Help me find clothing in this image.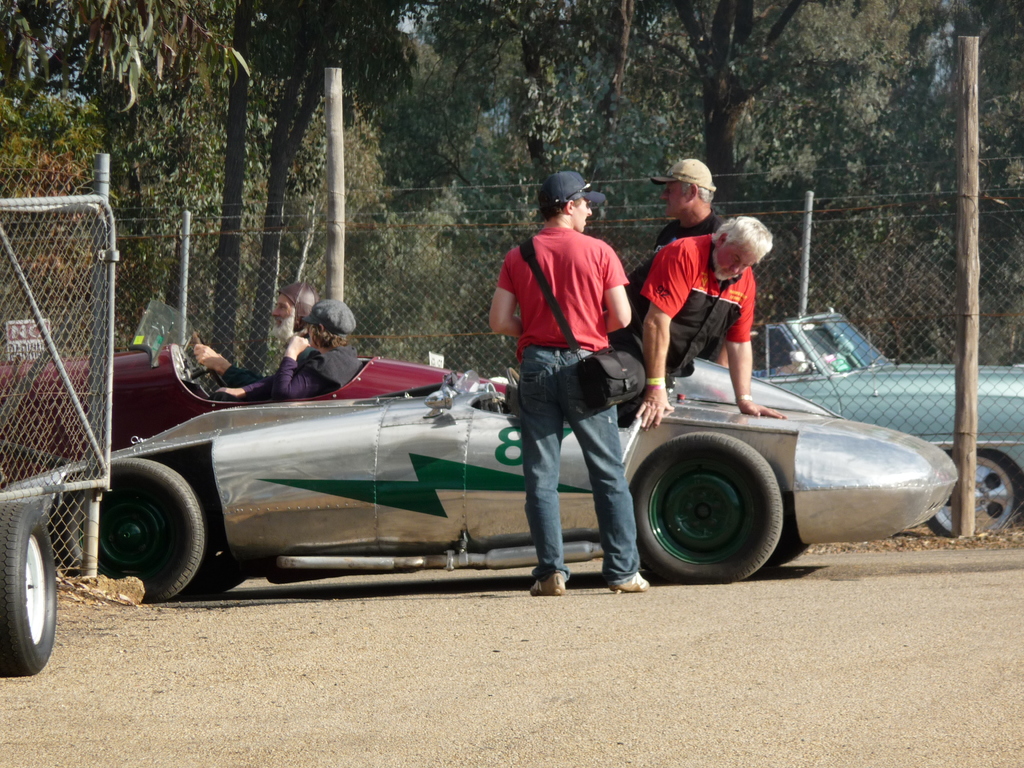
Found it: x1=642, y1=212, x2=718, y2=253.
